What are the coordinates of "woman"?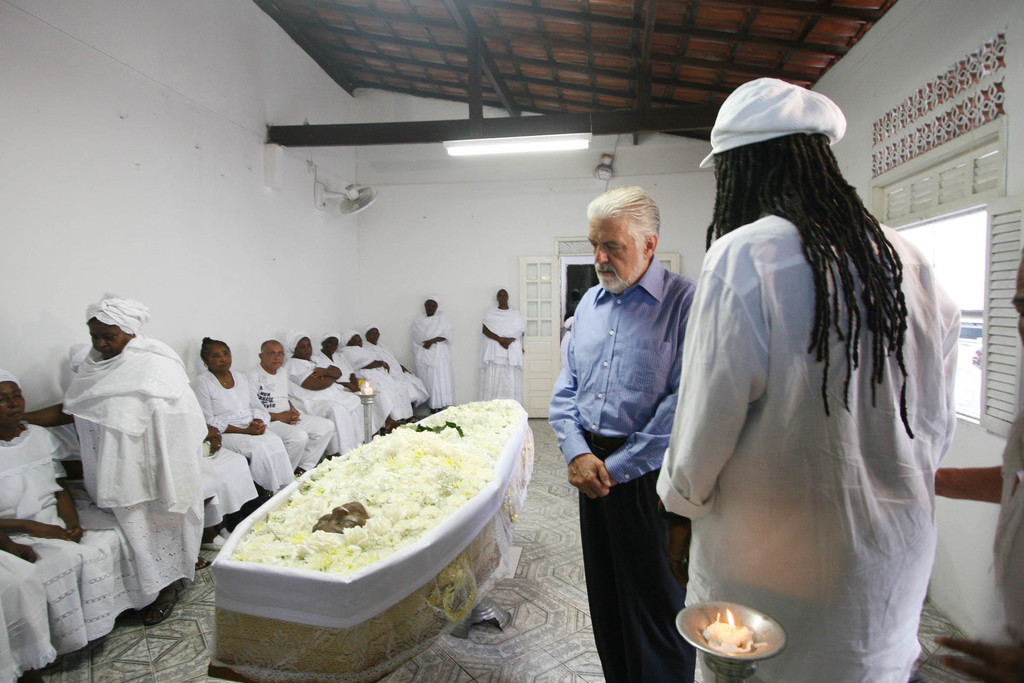
[x1=316, y1=331, x2=389, y2=437].
